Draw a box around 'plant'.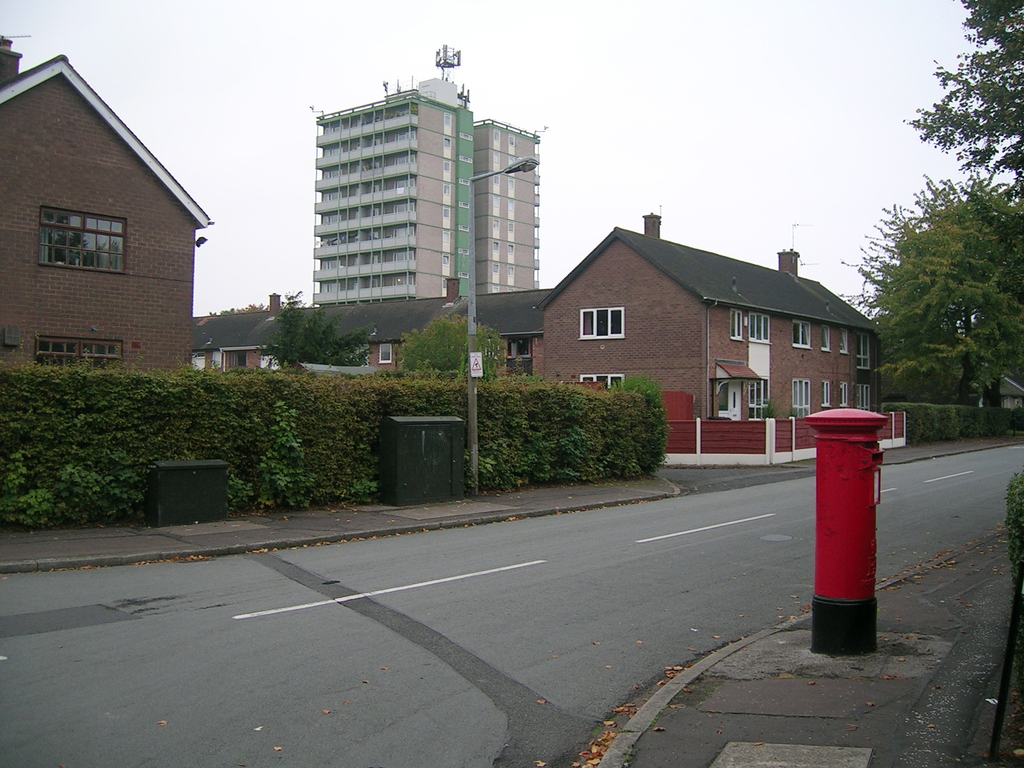
select_region(759, 397, 775, 426).
